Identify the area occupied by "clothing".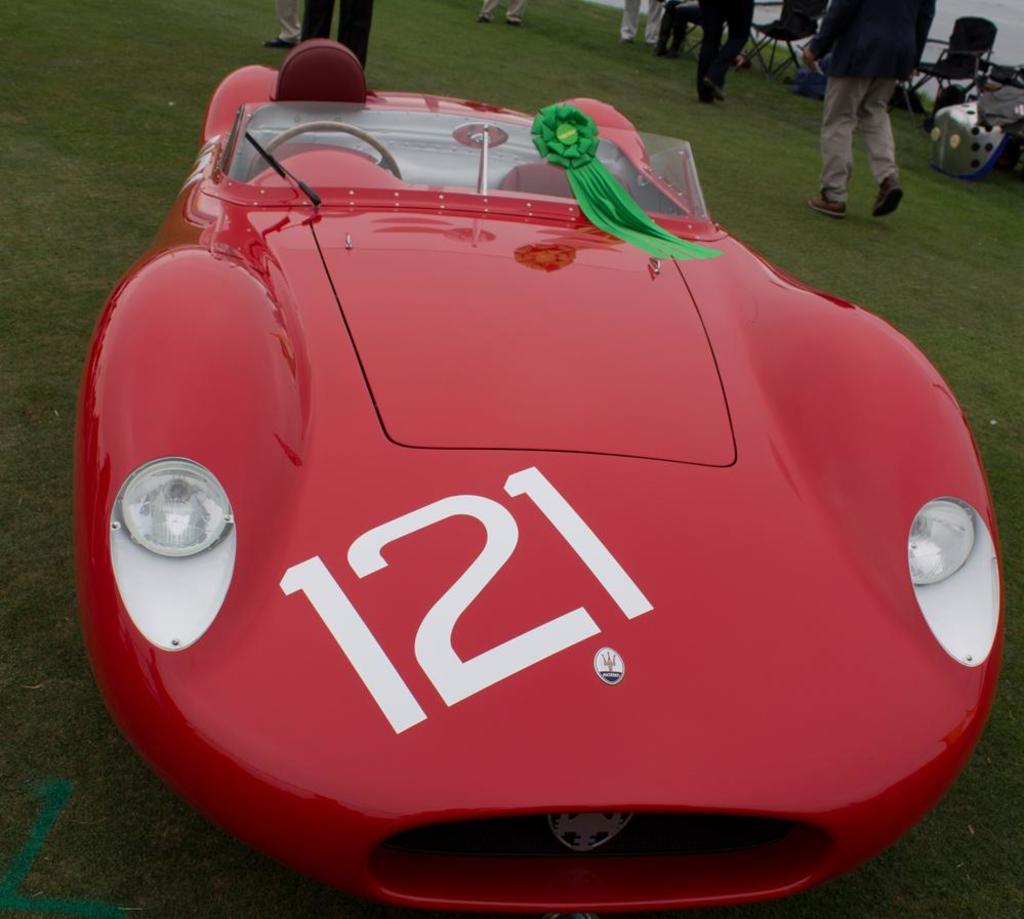
Area: <bbox>481, 0, 530, 24</bbox>.
